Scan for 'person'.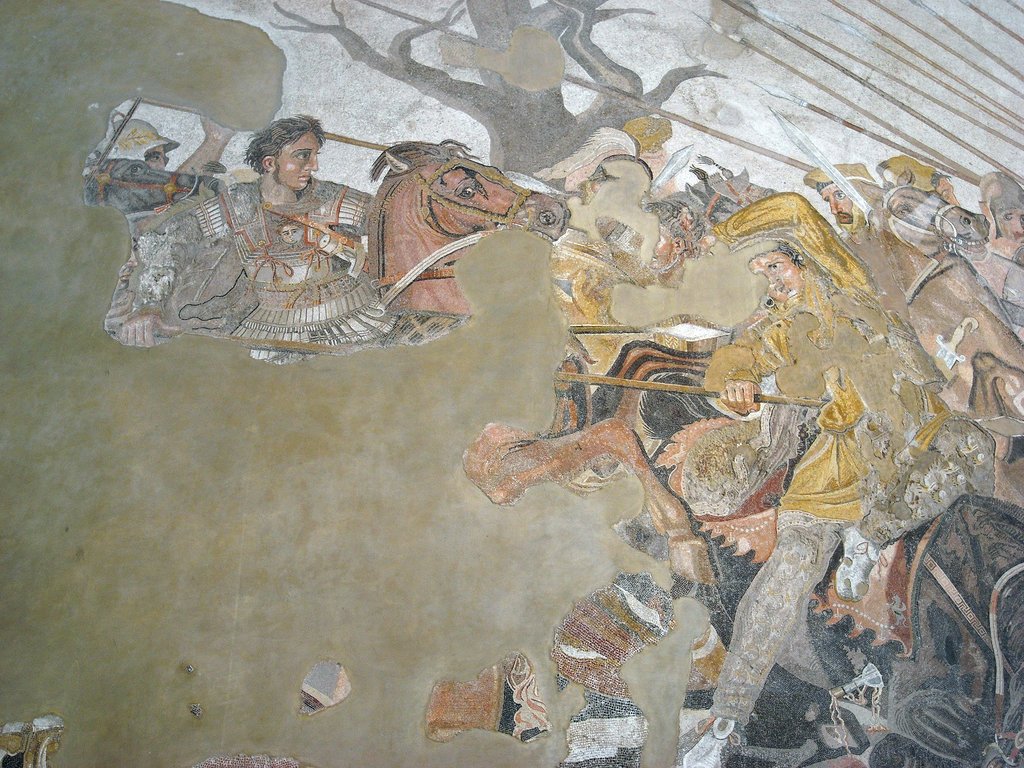
Scan result: rect(650, 221, 963, 767).
